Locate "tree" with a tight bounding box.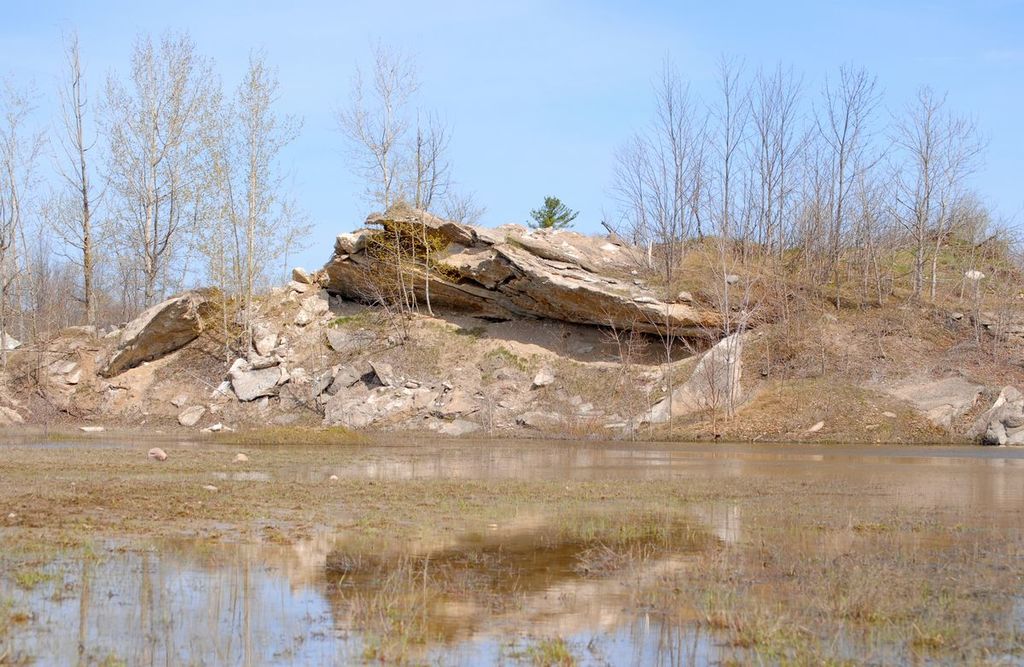
(0,75,55,336).
